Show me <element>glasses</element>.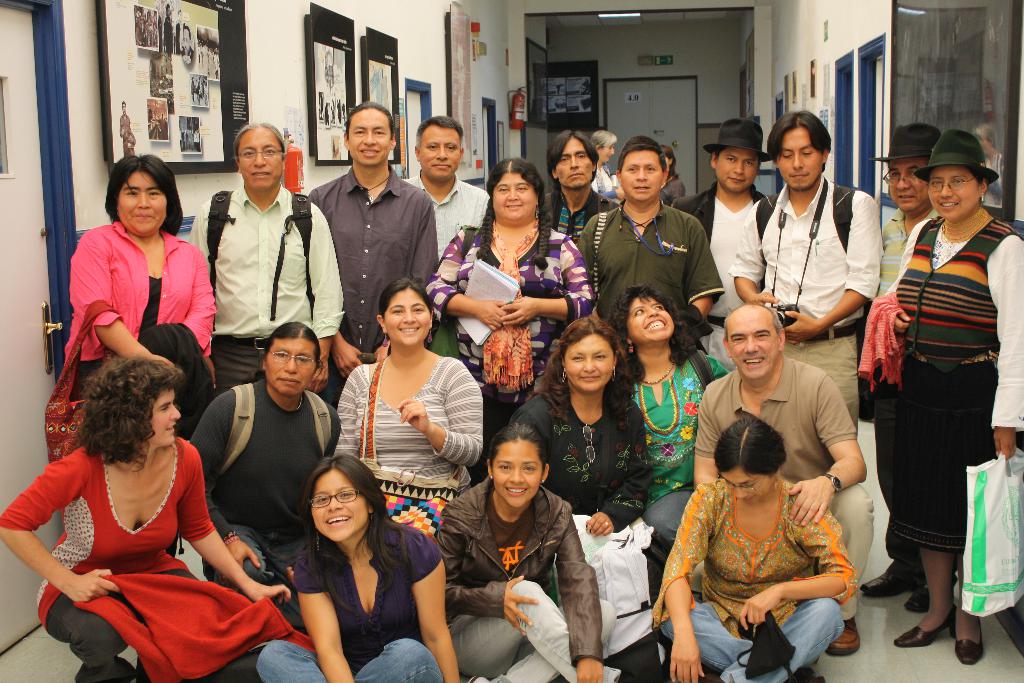
<element>glasses</element> is here: crop(720, 476, 762, 497).
